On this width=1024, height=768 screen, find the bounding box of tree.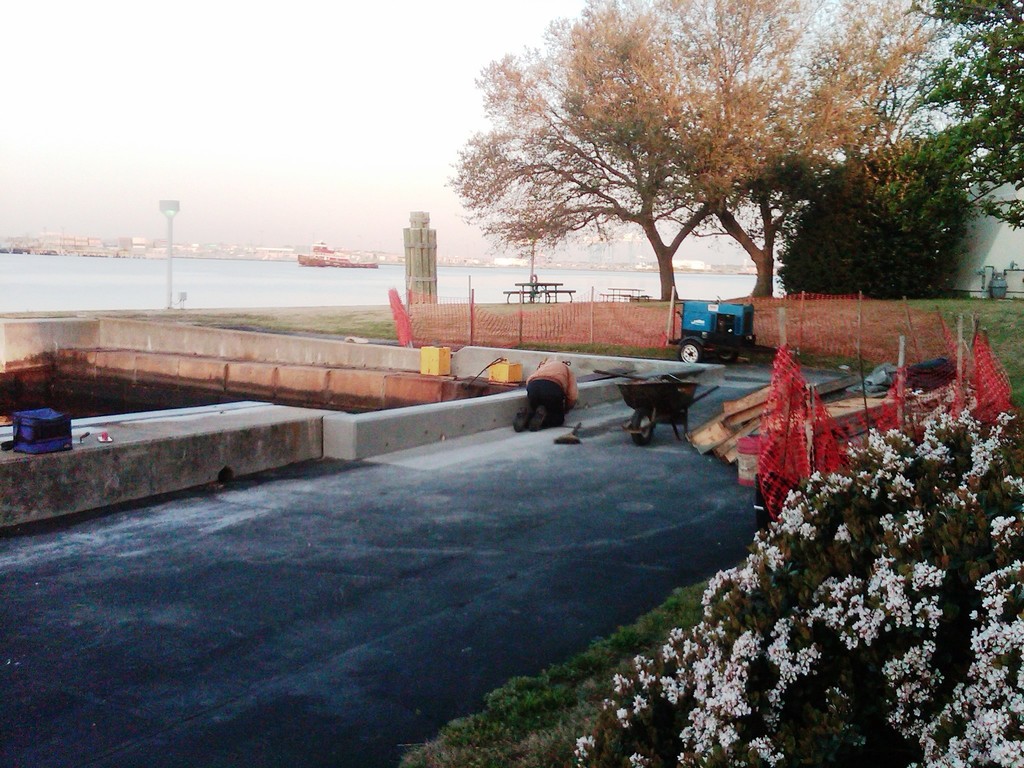
Bounding box: bbox=(441, 6, 884, 299).
